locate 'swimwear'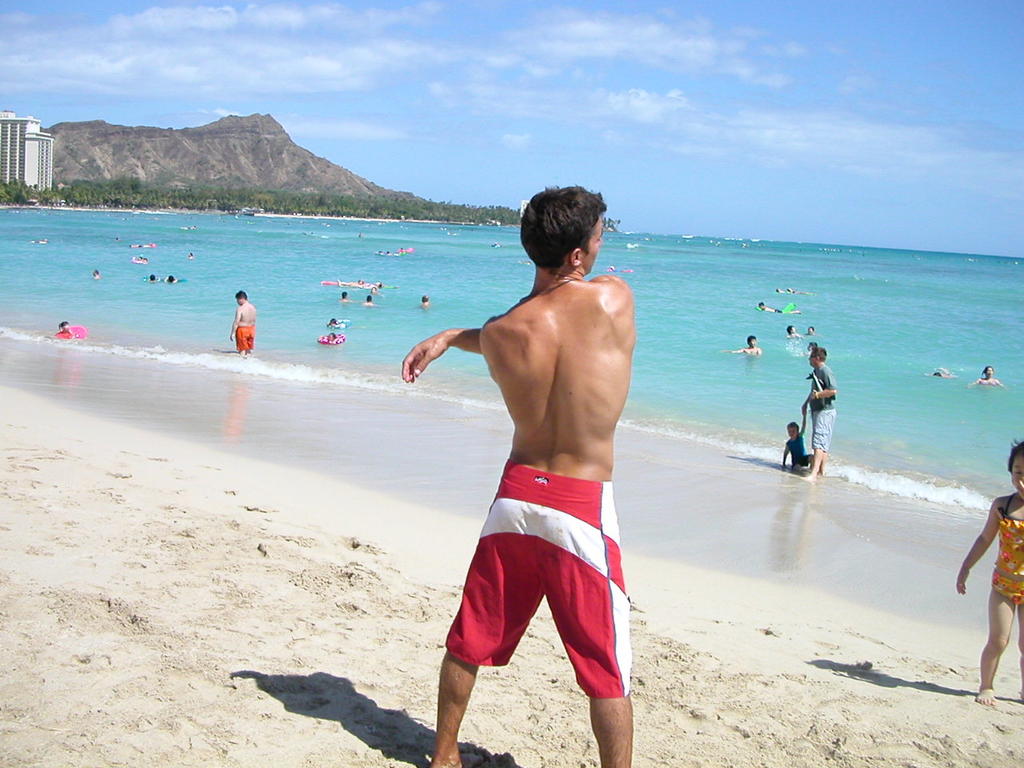
[x1=432, y1=458, x2=644, y2=707]
